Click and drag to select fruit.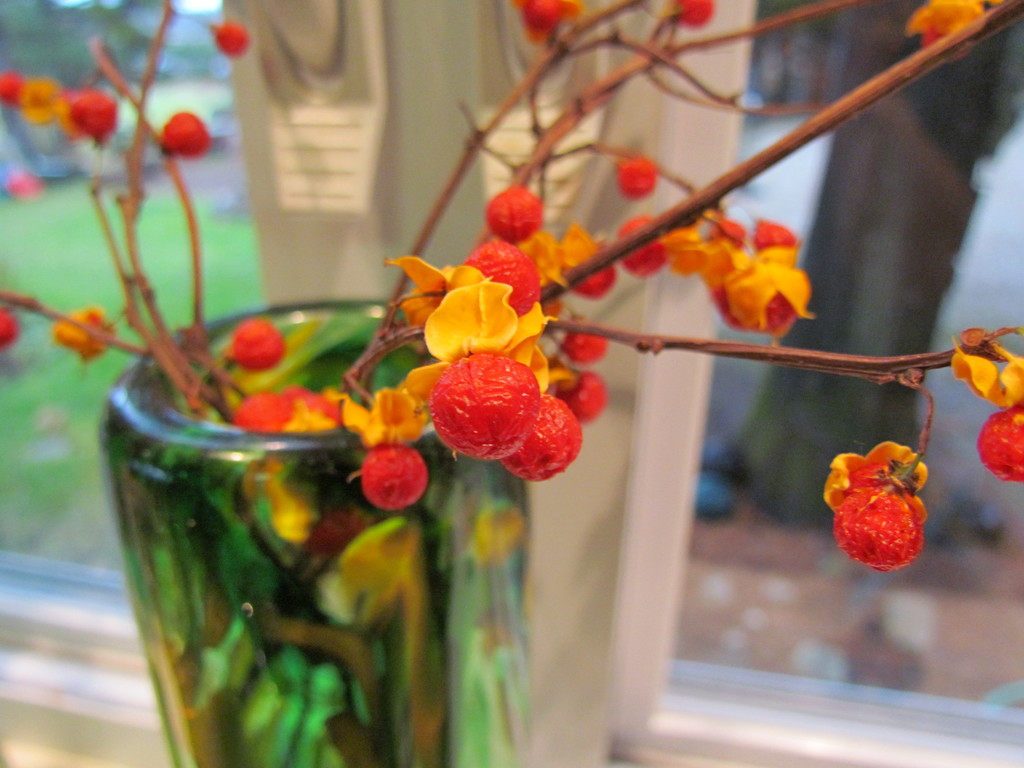
Selection: rect(163, 107, 211, 156).
